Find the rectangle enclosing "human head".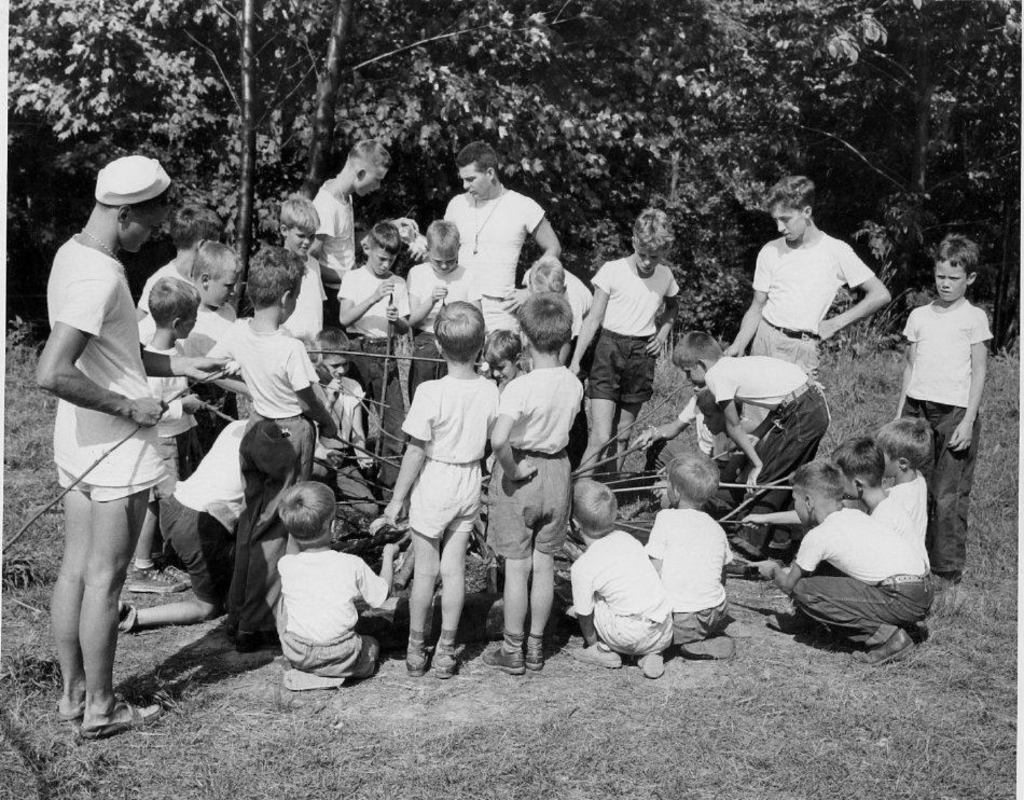
[349, 138, 387, 197].
